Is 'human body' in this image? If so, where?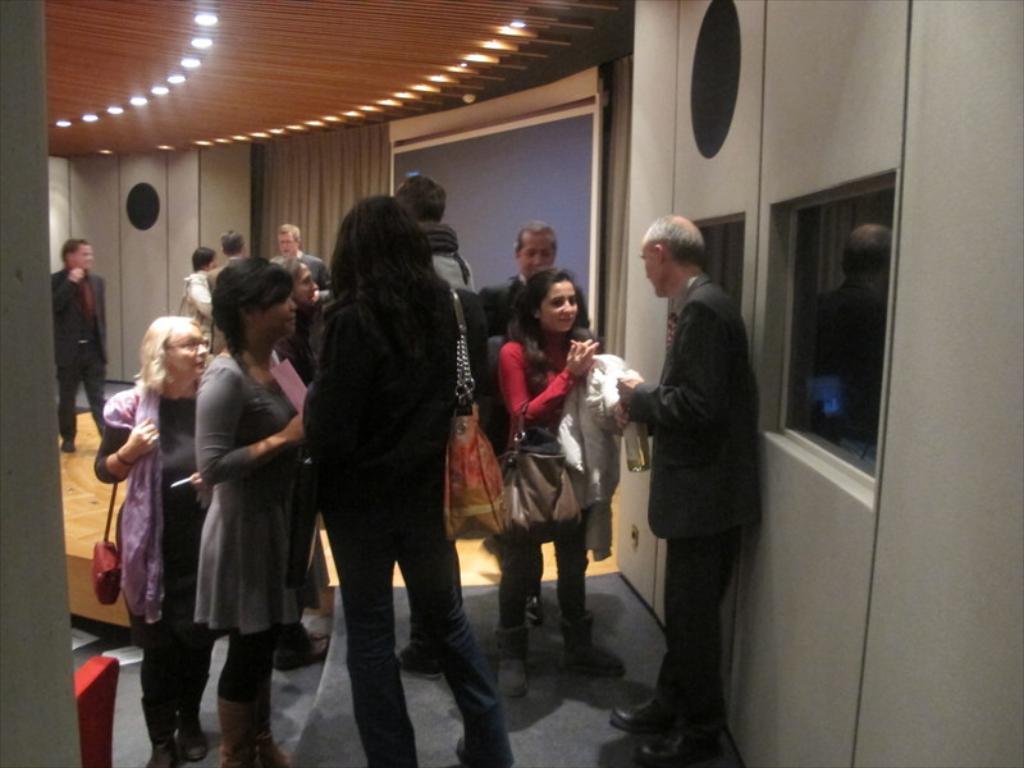
Yes, at {"left": 177, "top": 238, "right": 221, "bottom": 356}.
